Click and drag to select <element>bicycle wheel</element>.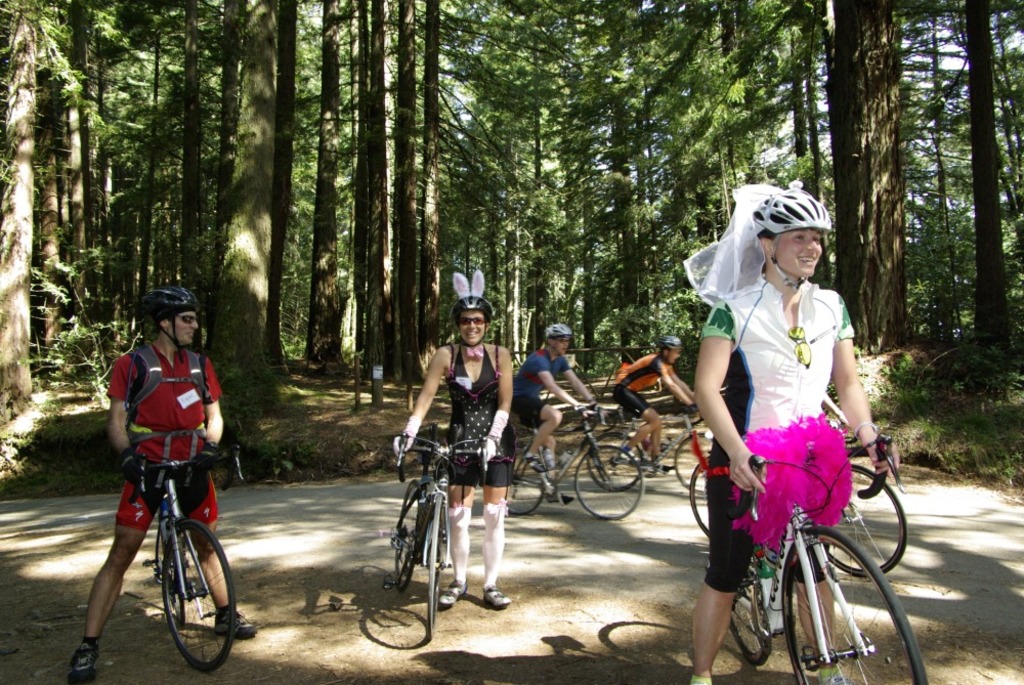
Selection: (823, 465, 908, 585).
